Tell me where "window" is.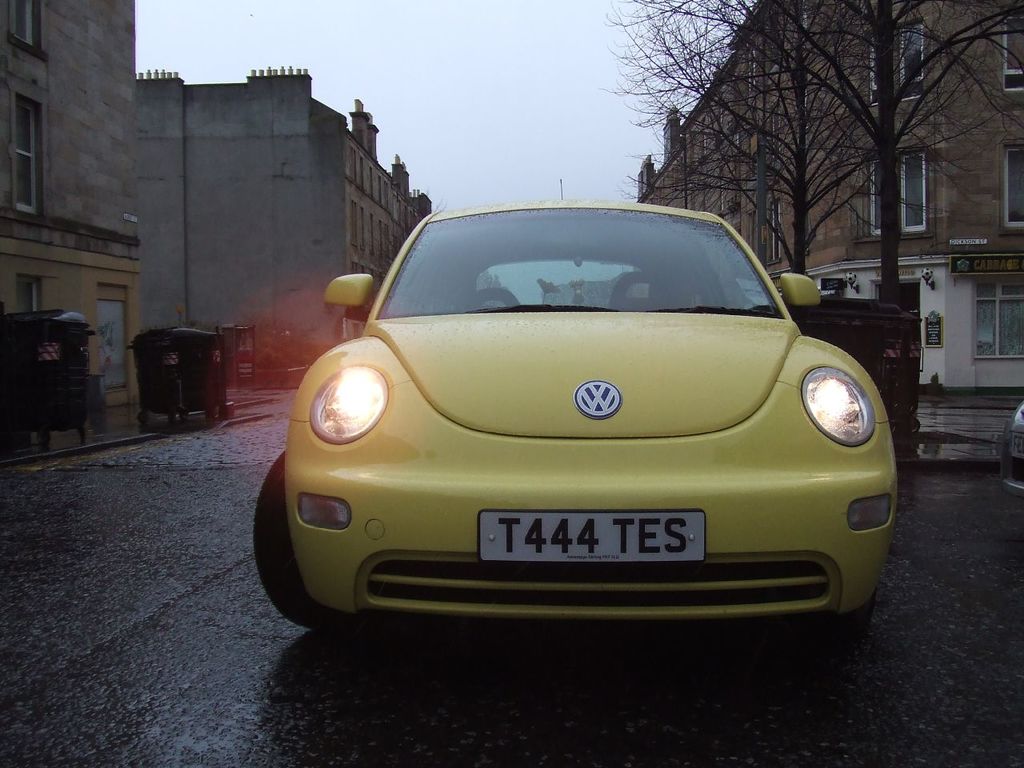
"window" is at {"left": 1005, "top": 3, "right": 1023, "bottom": 89}.
